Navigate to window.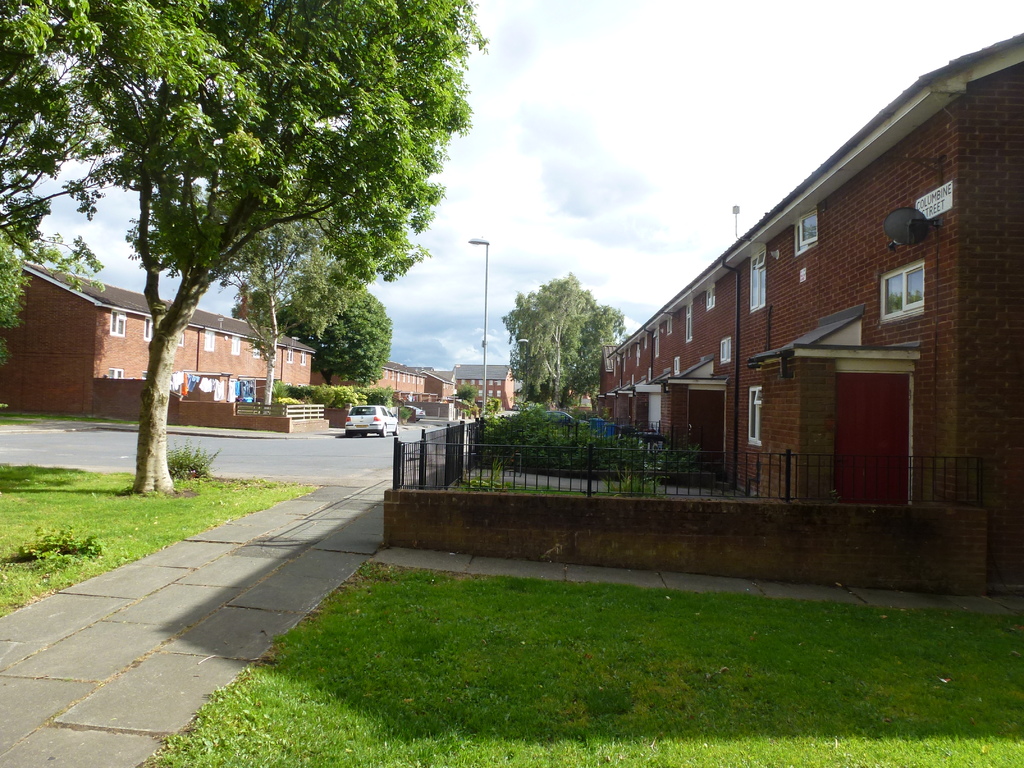
Navigation target: 144,316,156,342.
